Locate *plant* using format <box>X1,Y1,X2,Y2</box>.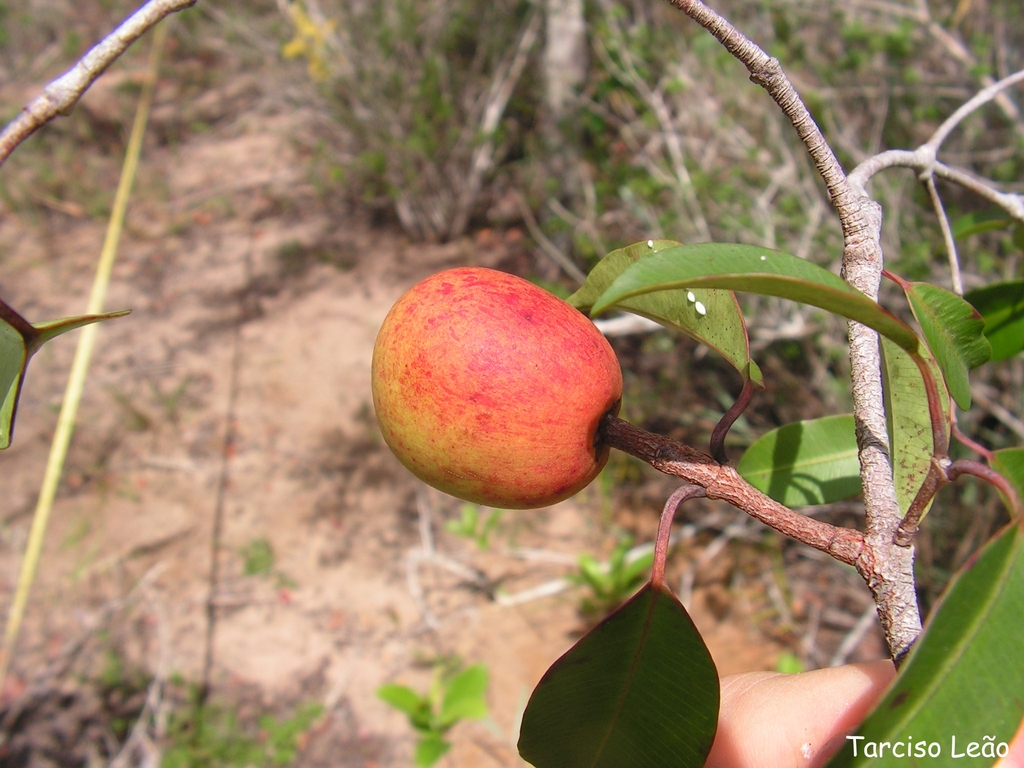
<box>283,0,545,245</box>.
